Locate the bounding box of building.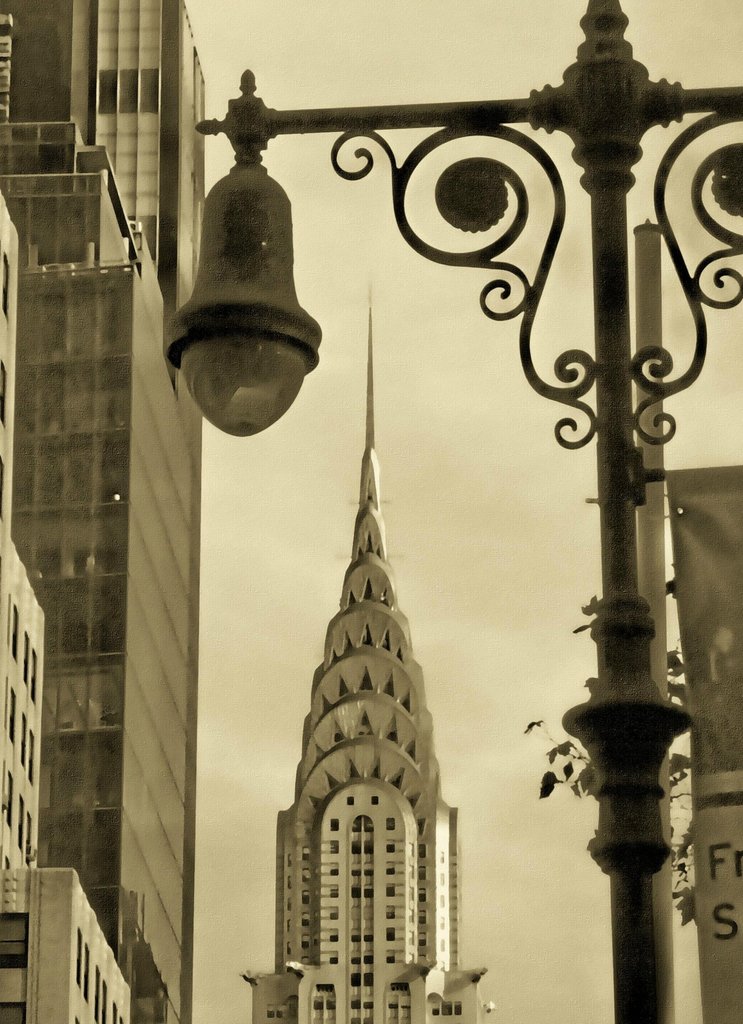
Bounding box: BBox(15, 0, 214, 1023).
